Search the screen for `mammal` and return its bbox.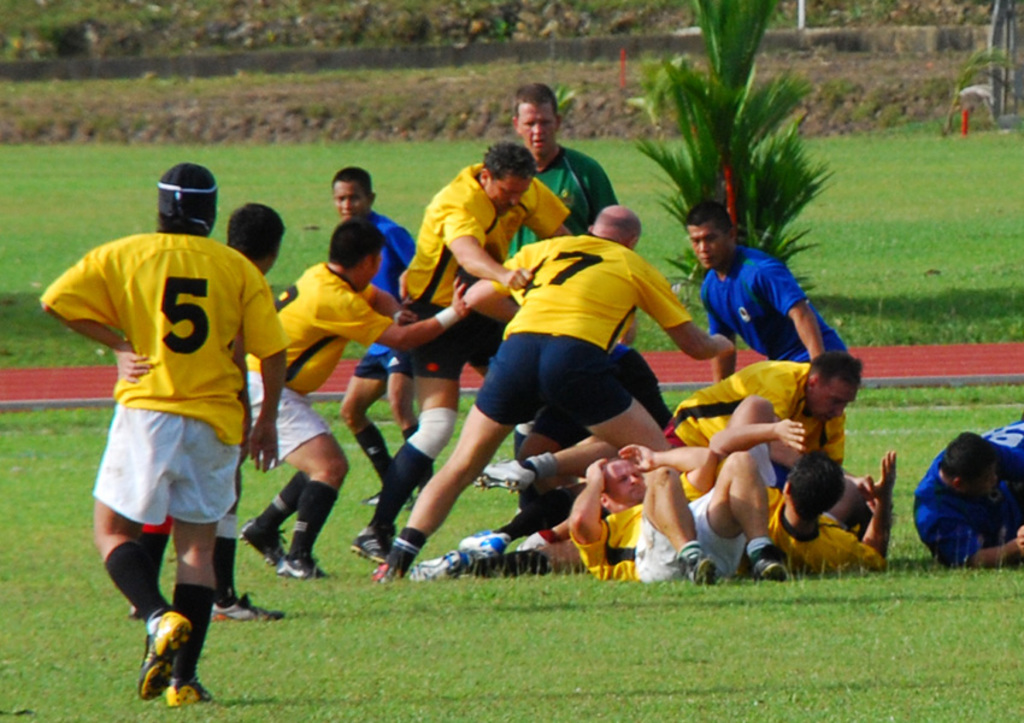
Found: 913 411 1023 574.
